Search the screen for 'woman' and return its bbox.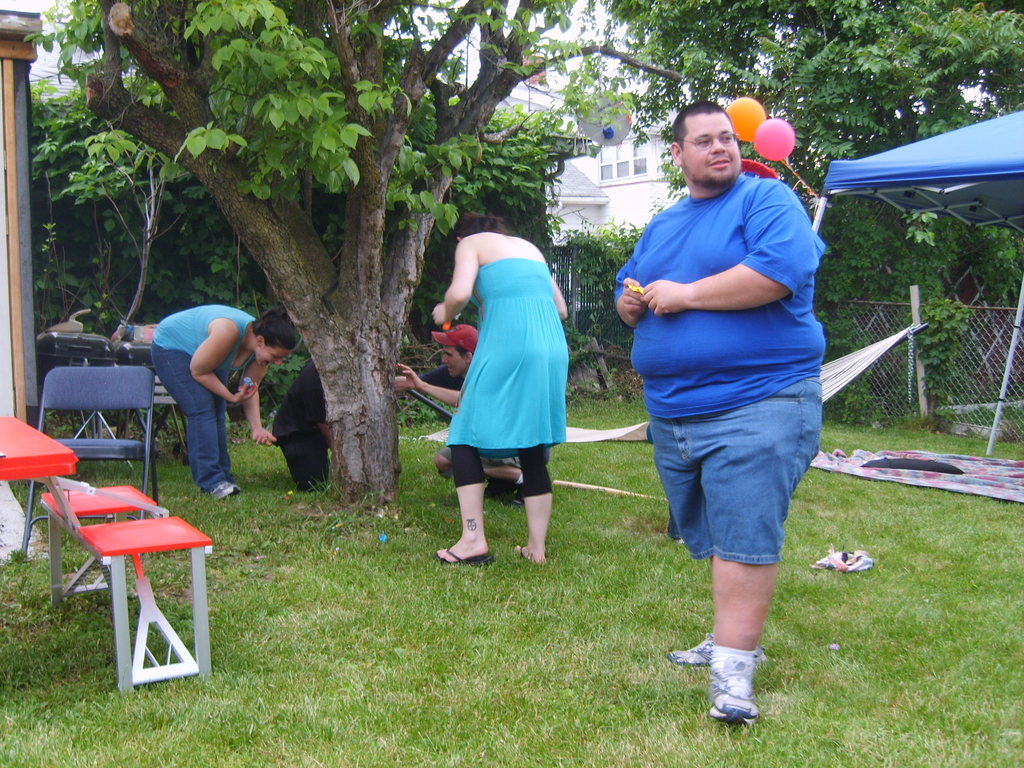
Found: rect(415, 194, 579, 572).
